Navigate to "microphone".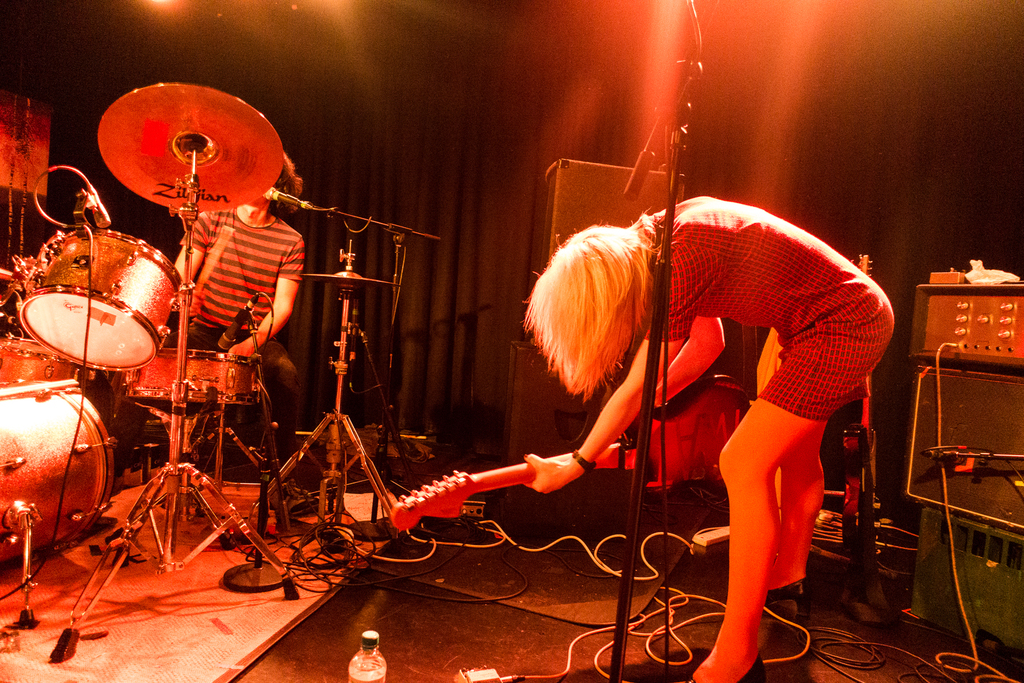
Navigation target: (left=264, top=185, right=300, bottom=206).
